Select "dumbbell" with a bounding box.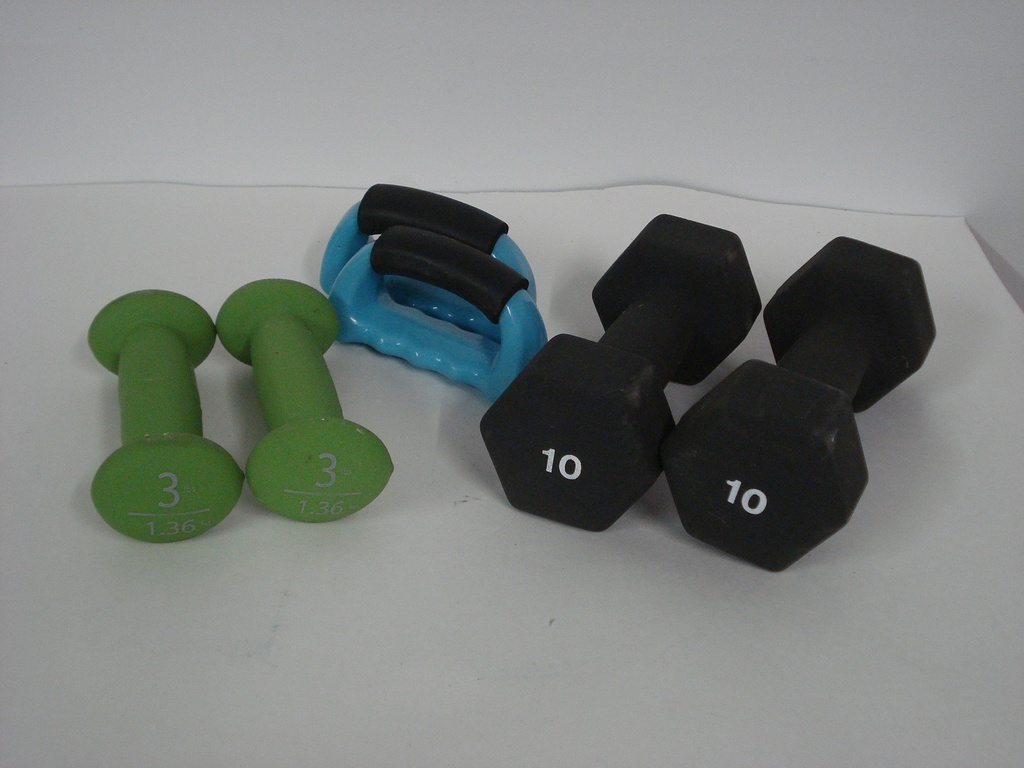
locate(84, 284, 247, 547).
